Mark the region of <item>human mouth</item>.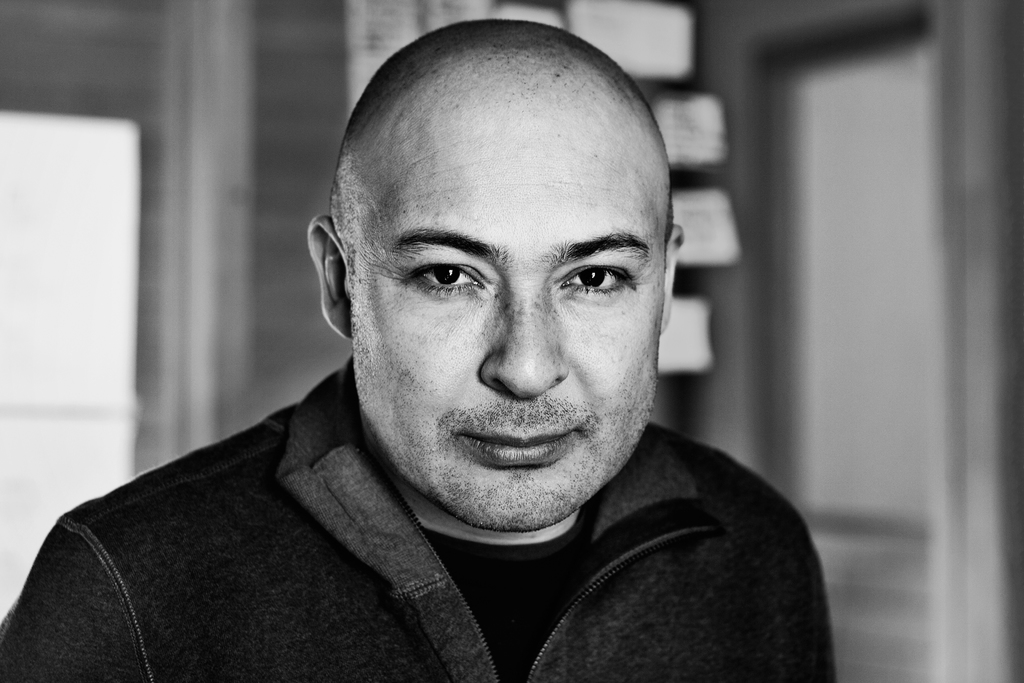
Region: (x1=454, y1=425, x2=583, y2=470).
